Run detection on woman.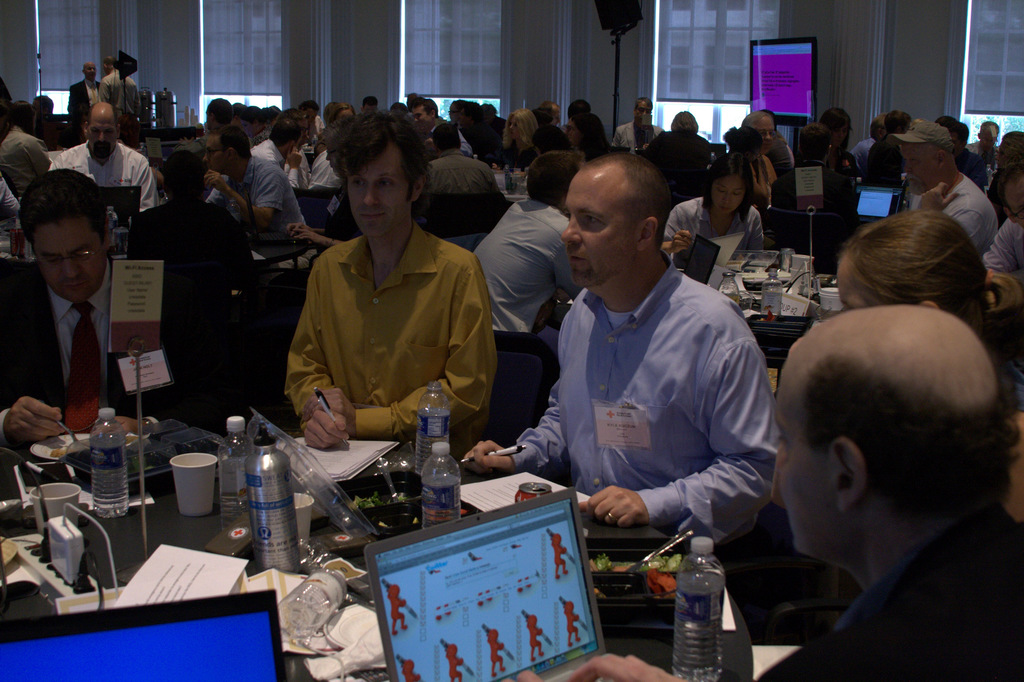
Result: crop(837, 209, 1023, 524).
